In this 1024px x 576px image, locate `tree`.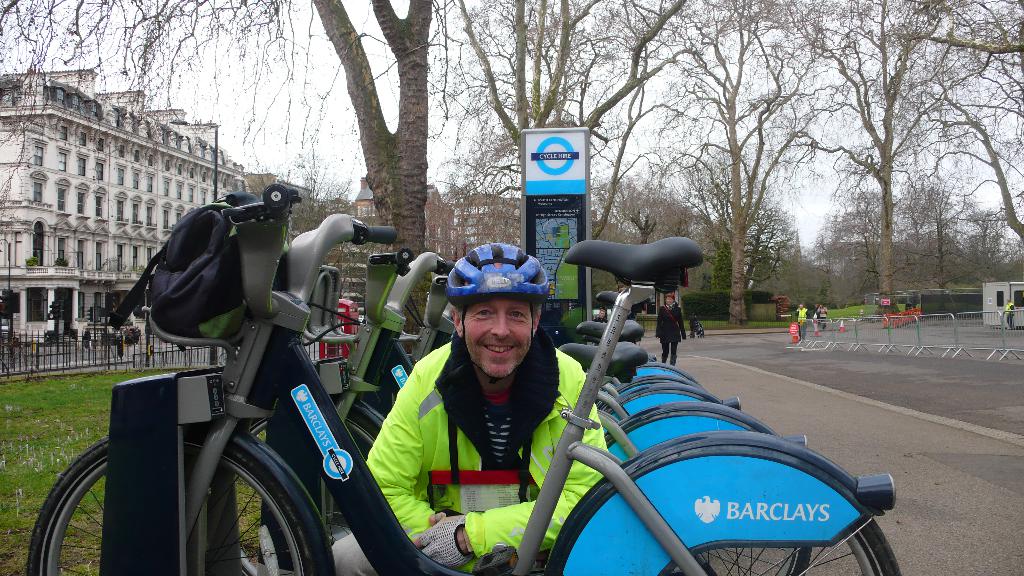
Bounding box: [659,0,819,345].
